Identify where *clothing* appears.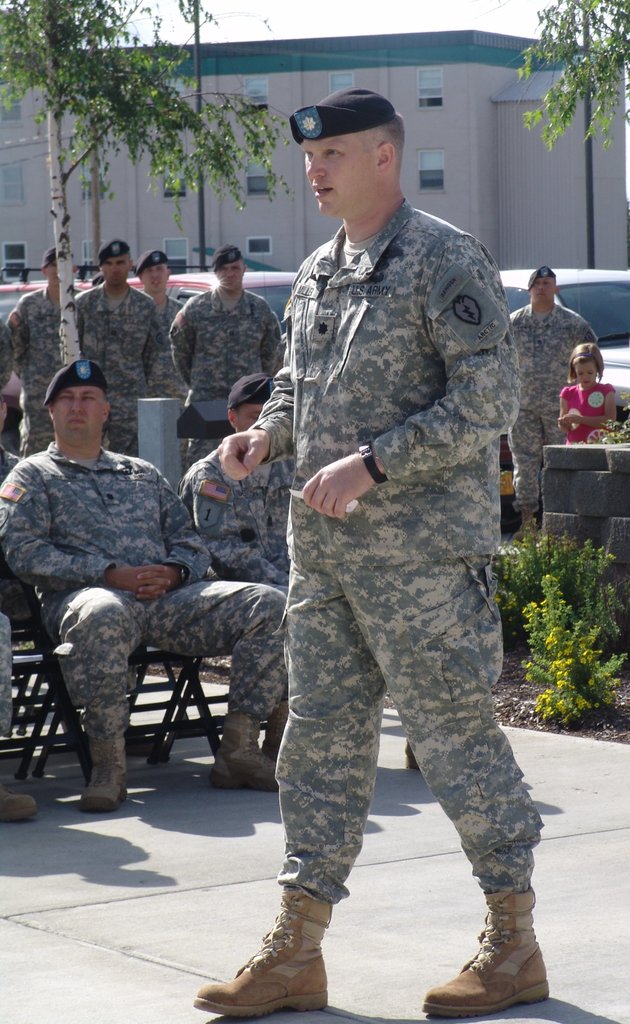
Appears at (x1=505, y1=295, x2=599, y2=514).
